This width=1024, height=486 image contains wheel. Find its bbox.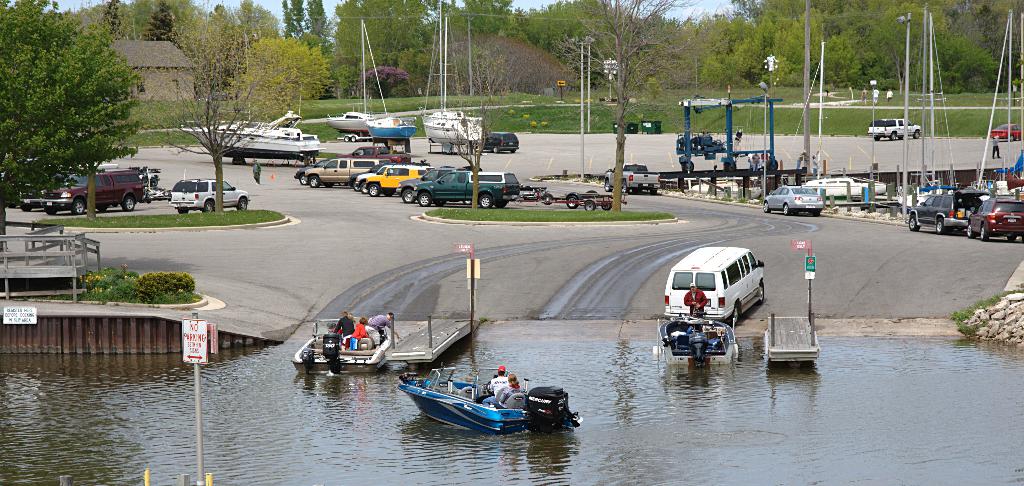
region(761, 284, 767, 300).
